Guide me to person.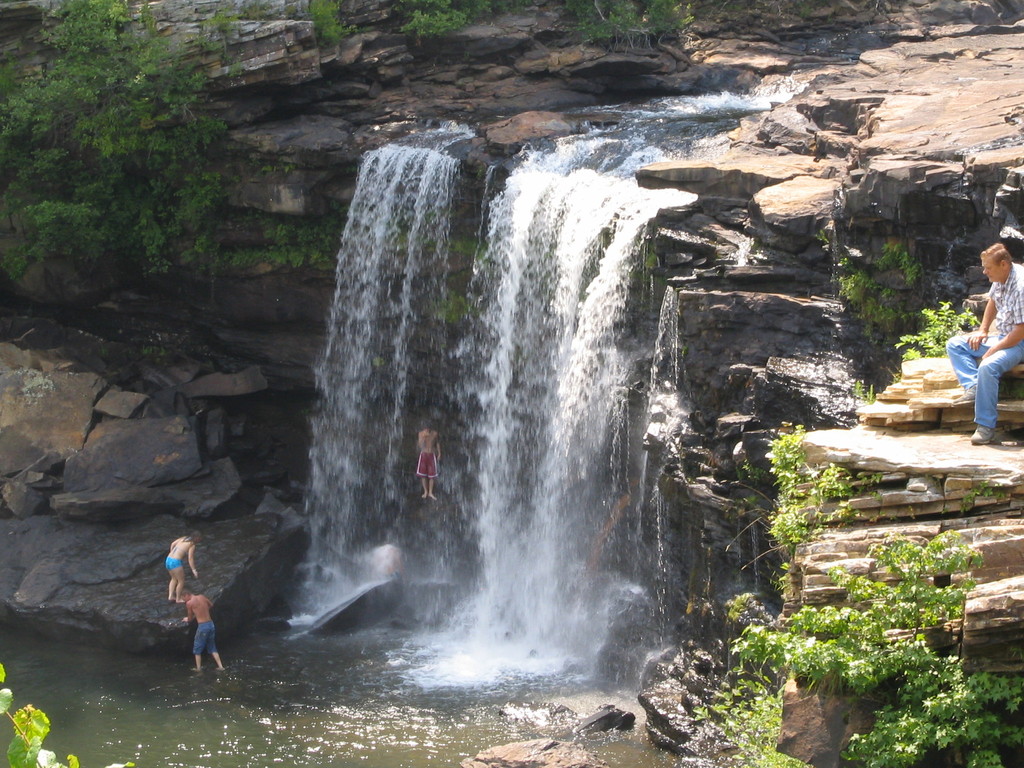
Guidance: rect(182, 586, 224, 672).
